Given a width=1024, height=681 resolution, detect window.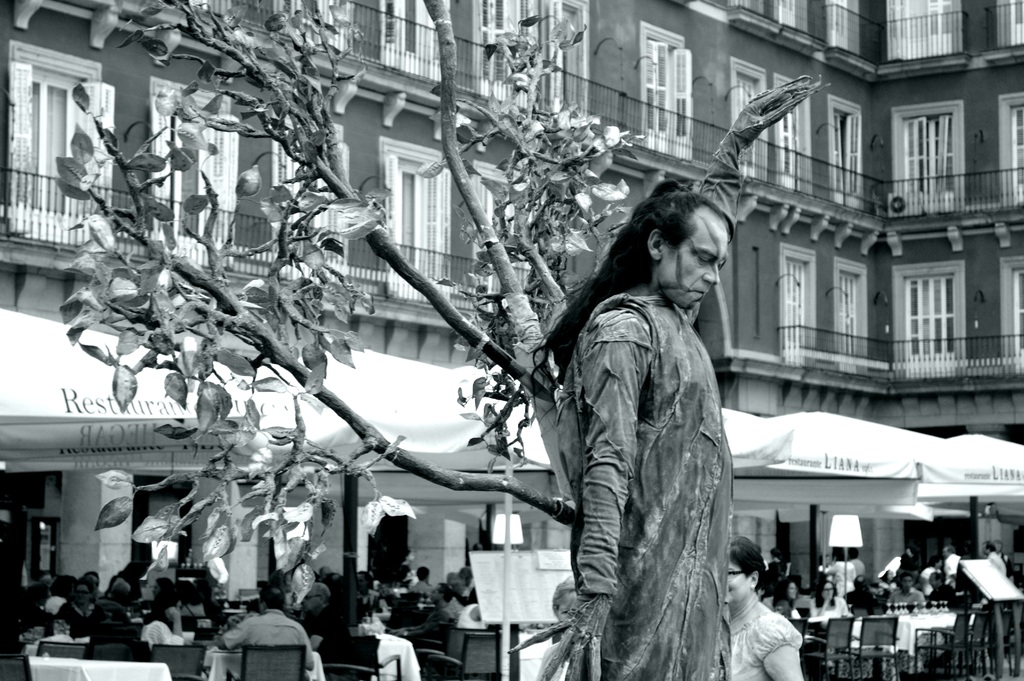
(left=991, top=3, right=1023, bottom=47).
